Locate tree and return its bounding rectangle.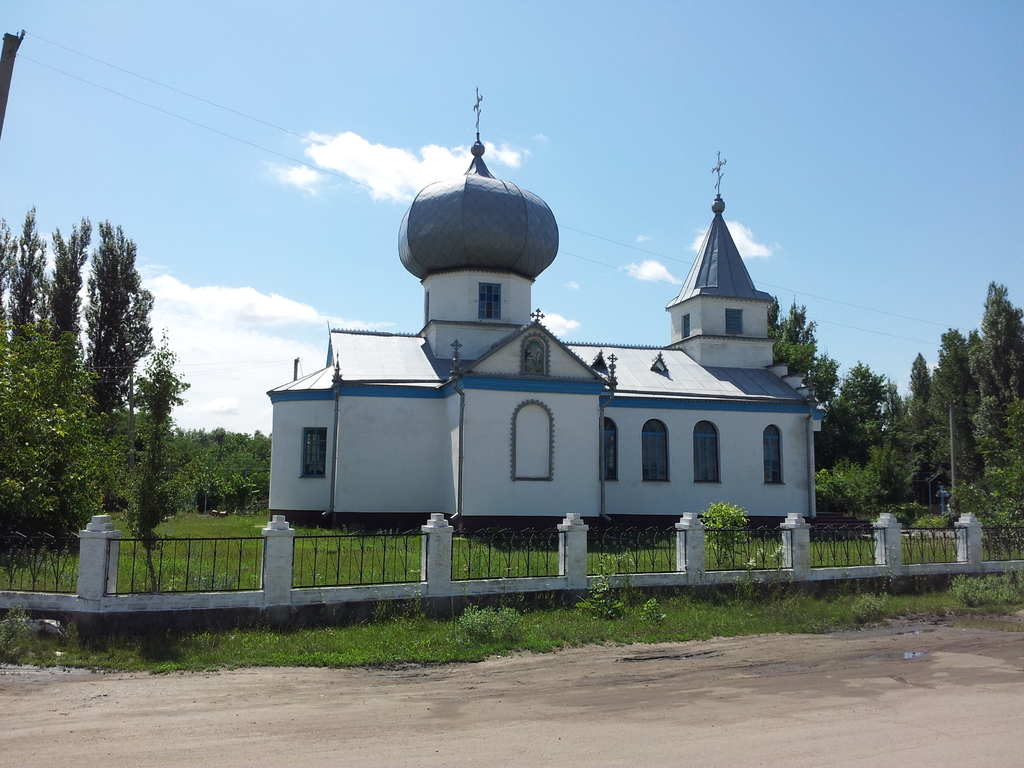
box(764, 298, 842, 403).
